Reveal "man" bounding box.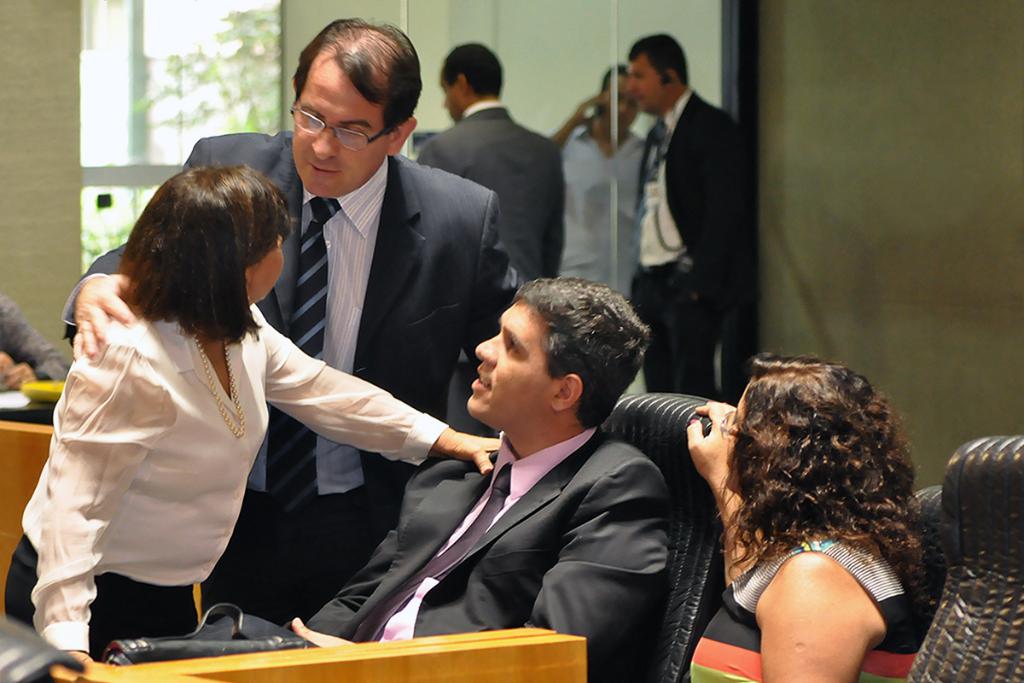
Revealed: region(550, 56, 648, 306).
